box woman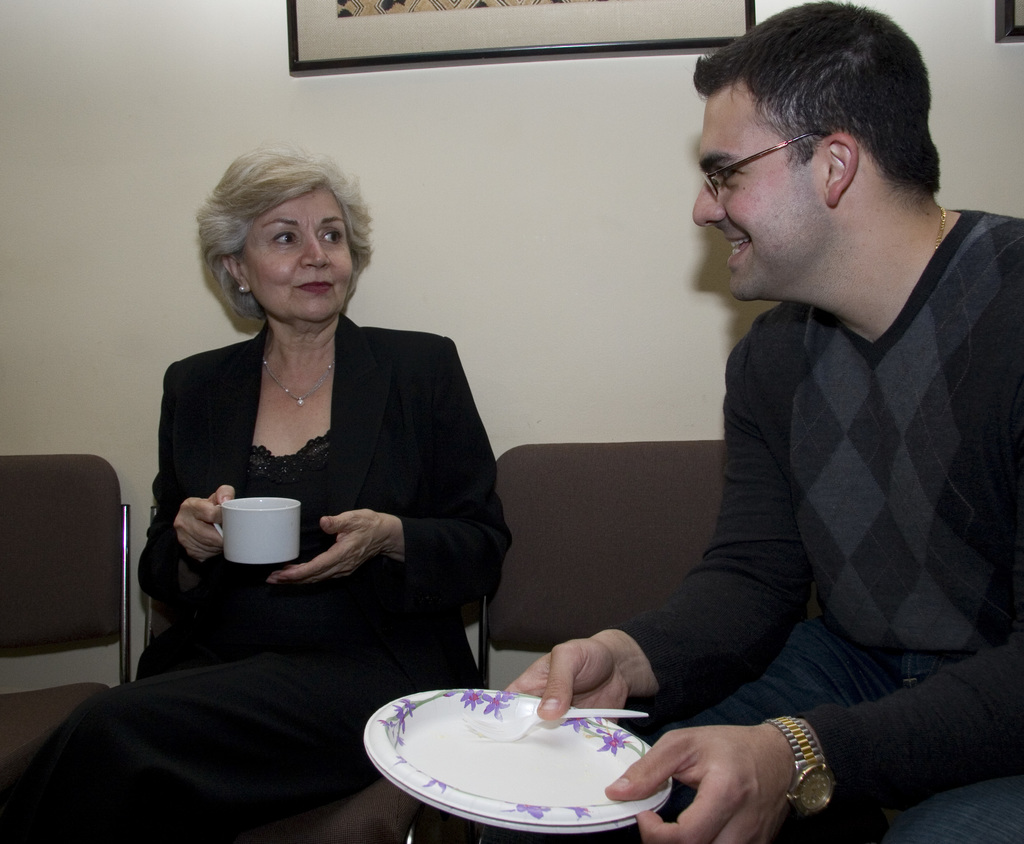
bbox=(0, 143, 508, 843)
